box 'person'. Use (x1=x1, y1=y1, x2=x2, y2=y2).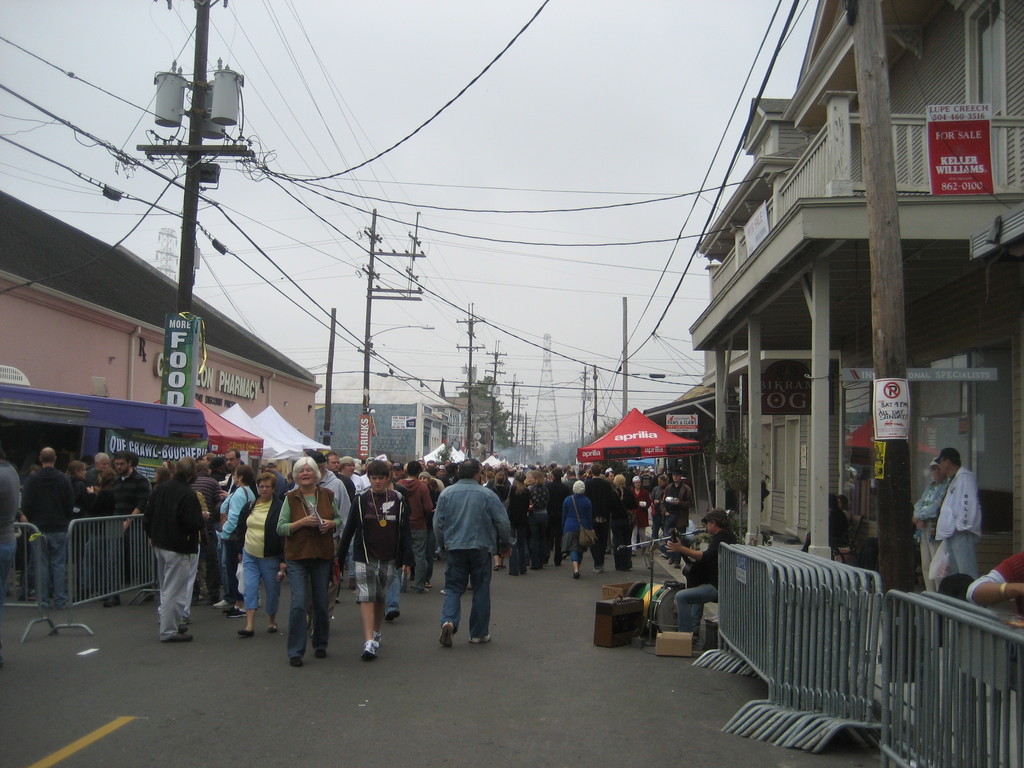
(x1=20, y1=449, x2=76, y2=596).
